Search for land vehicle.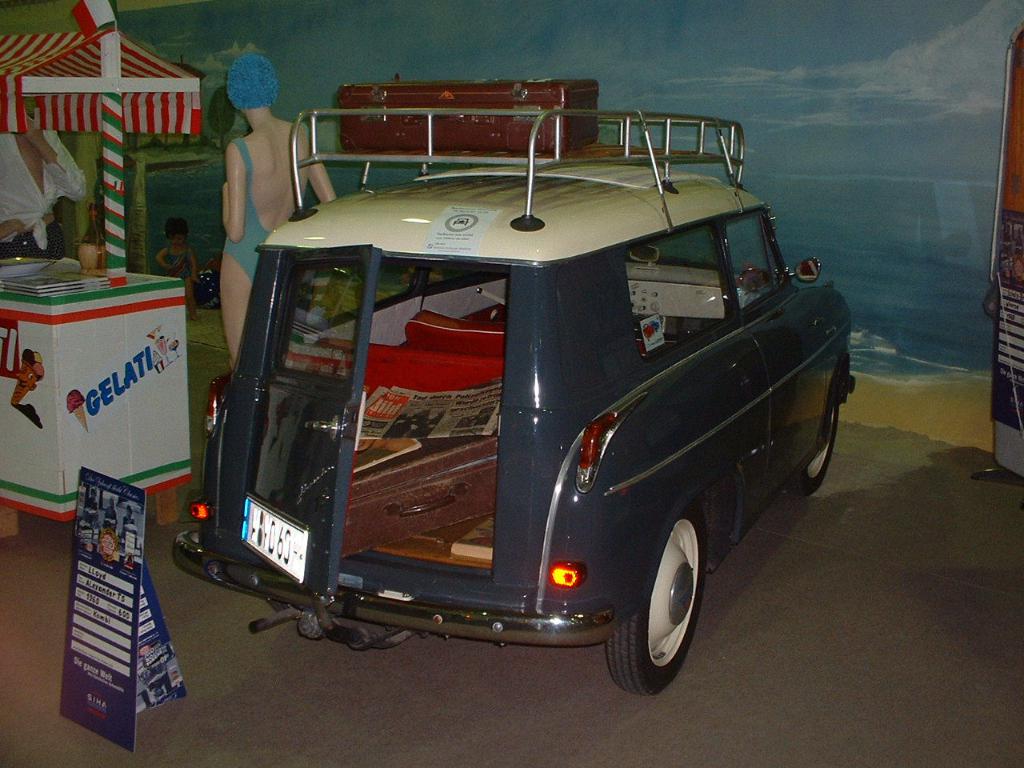
Found at box(170, 78, 854, 700).
